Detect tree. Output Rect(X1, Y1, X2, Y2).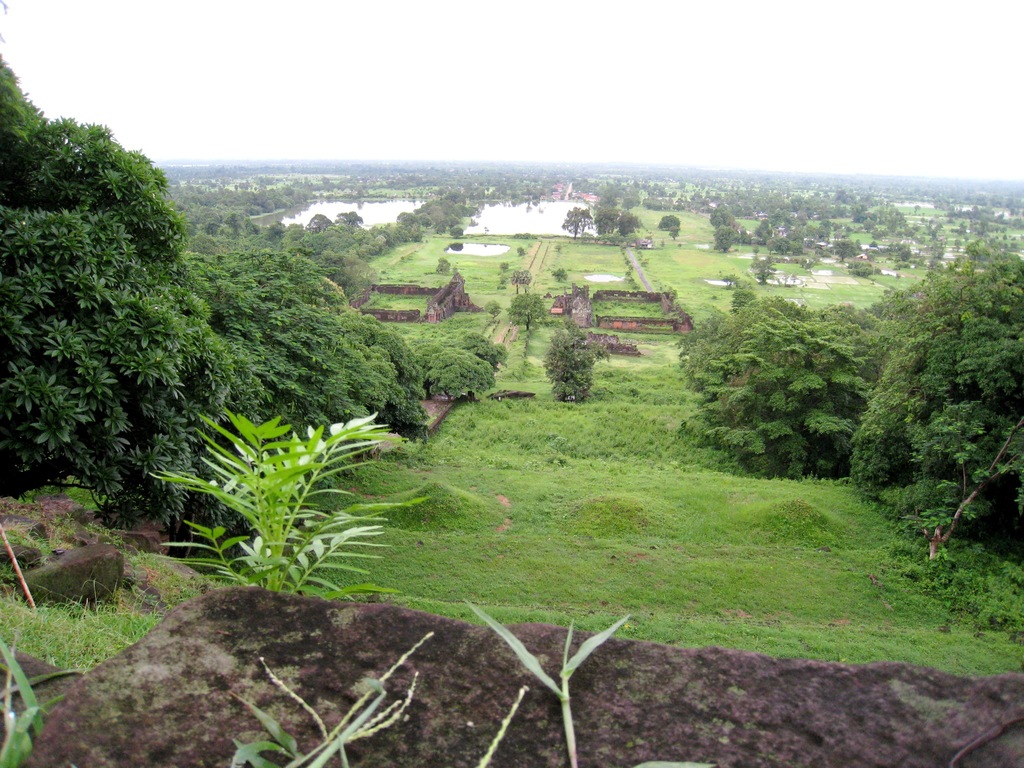
Rect(505, 292, 545, 333).
